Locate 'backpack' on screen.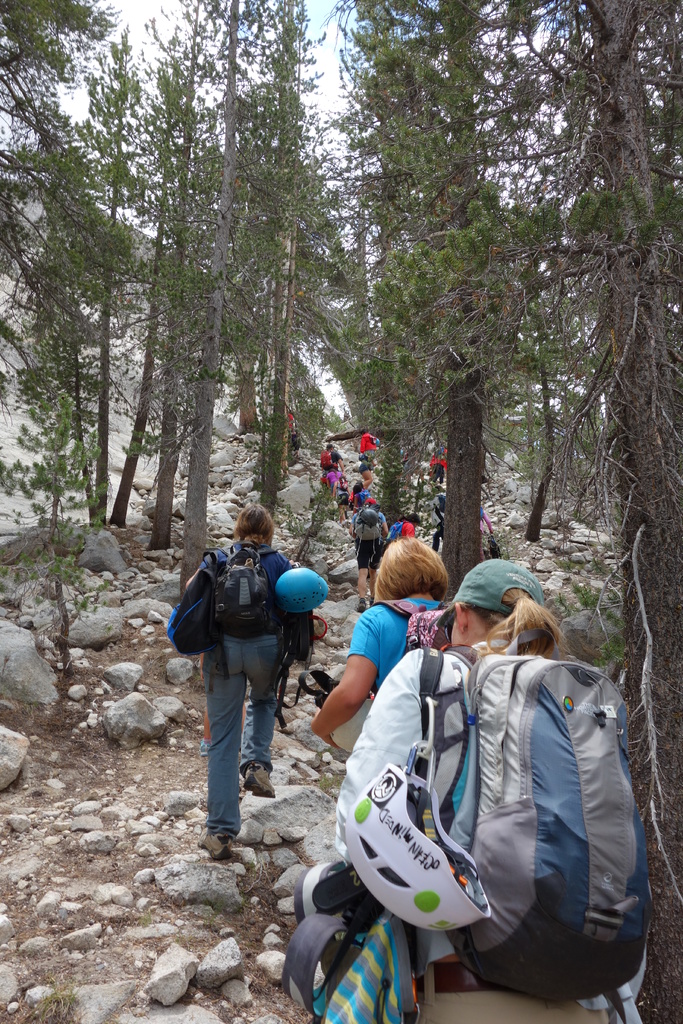
On screen at [x1=383, y1=598, x2=456, y2=699].
